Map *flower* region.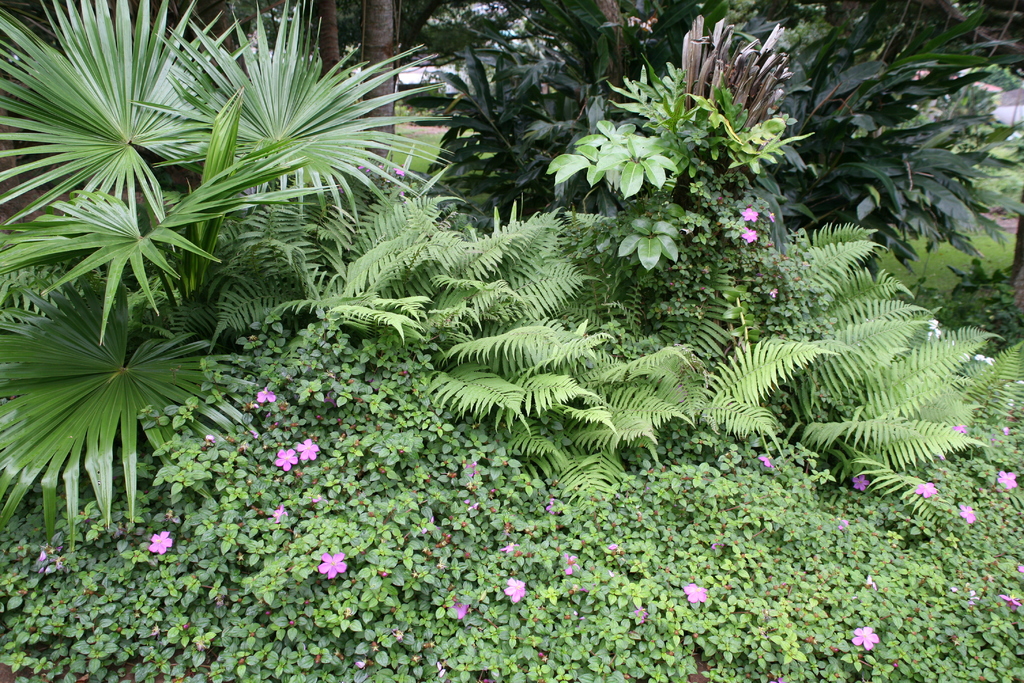
Mapped to locate(273, 502, 285, 527).
